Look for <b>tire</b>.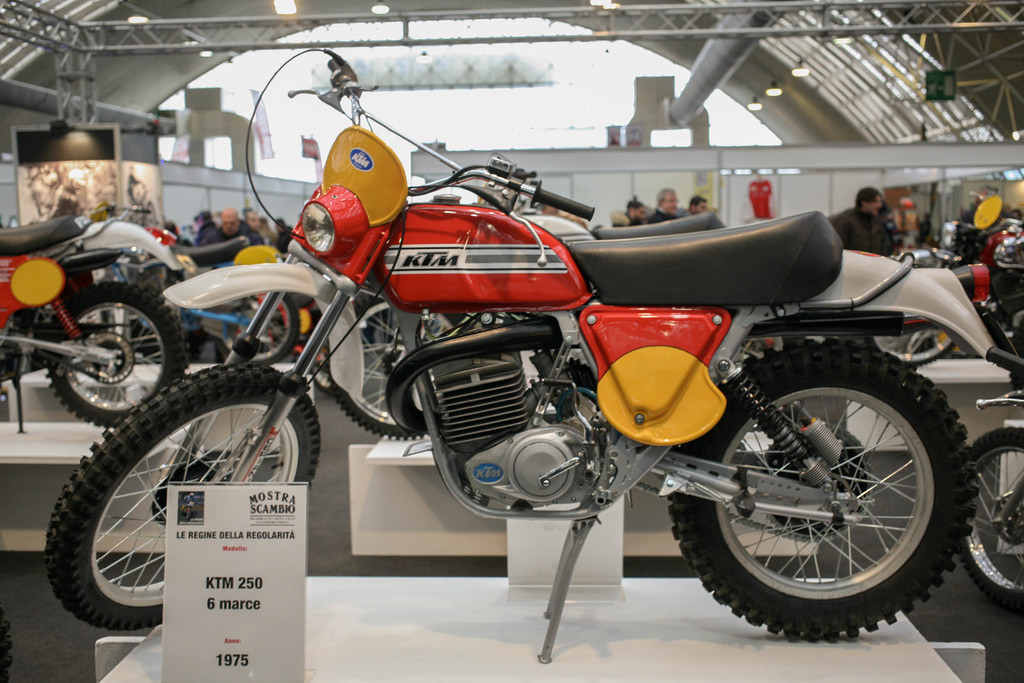
Found: locate(205, 275, 310, 370).
